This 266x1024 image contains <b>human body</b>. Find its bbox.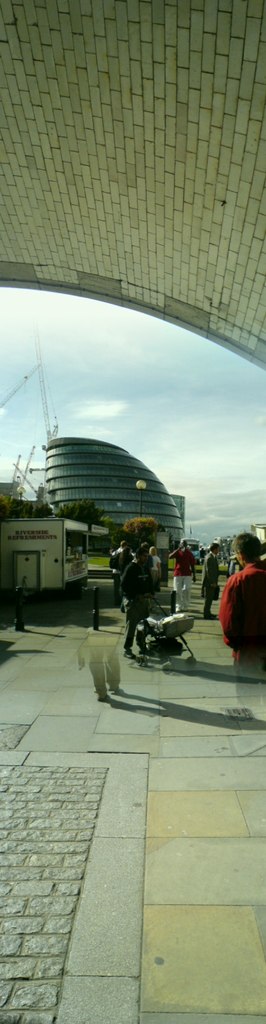
{"left": 119, "top": 543, "right": 156, "bottom": 653}.
